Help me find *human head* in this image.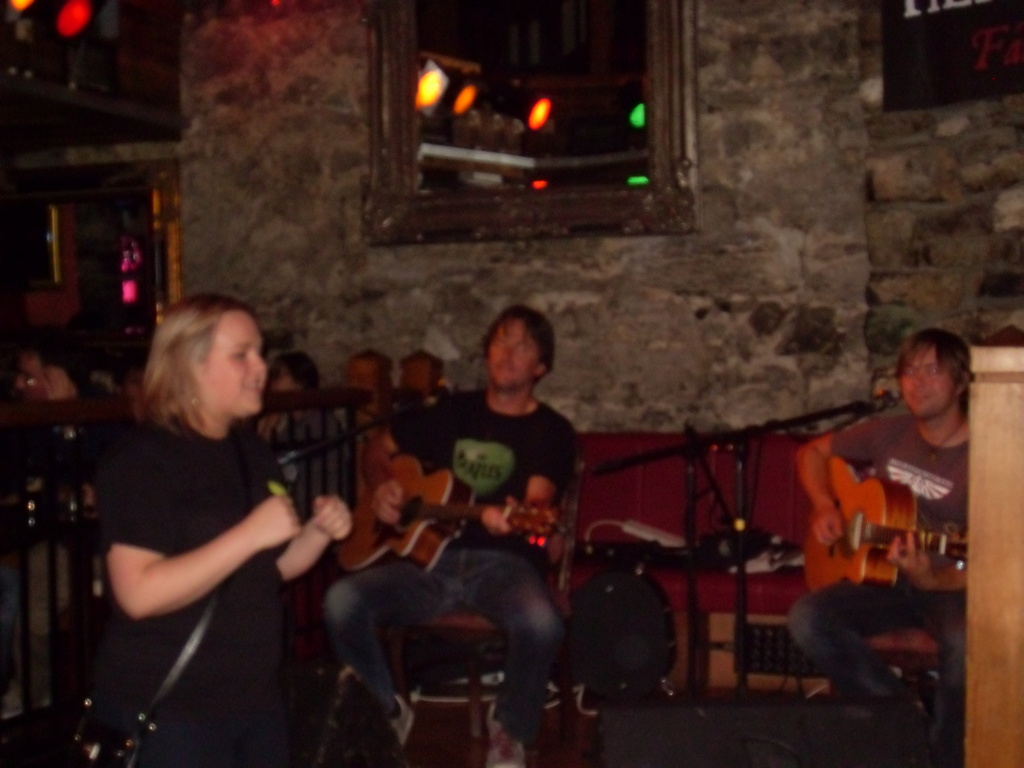
Found it: left=264, top=351, right=319, bottom=393.
